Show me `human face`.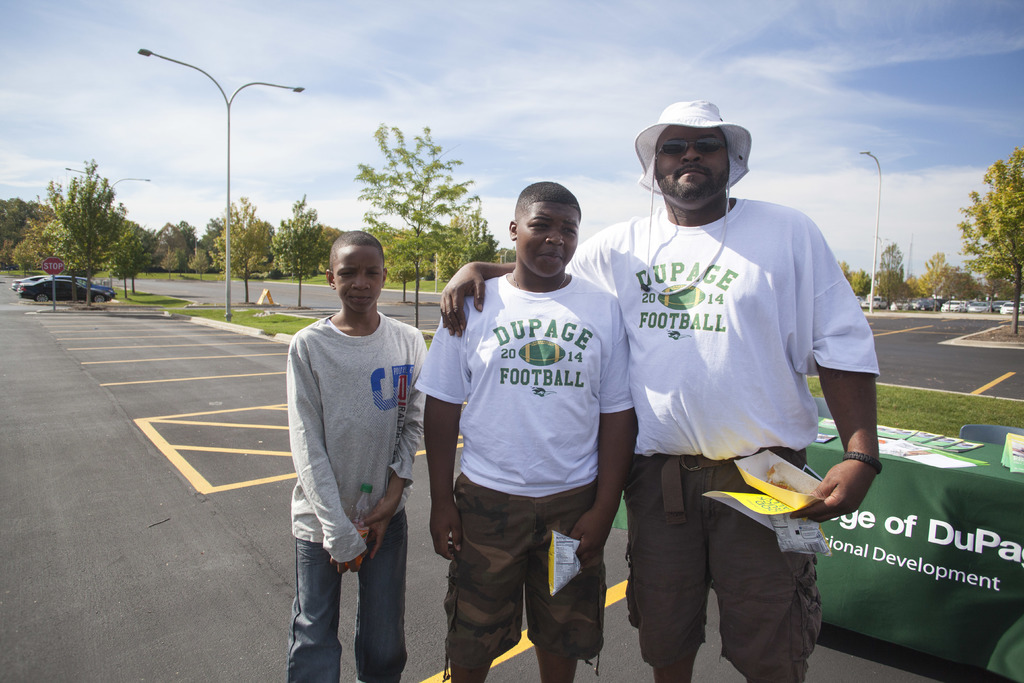
`human face` is here: 516:200:579:279.
